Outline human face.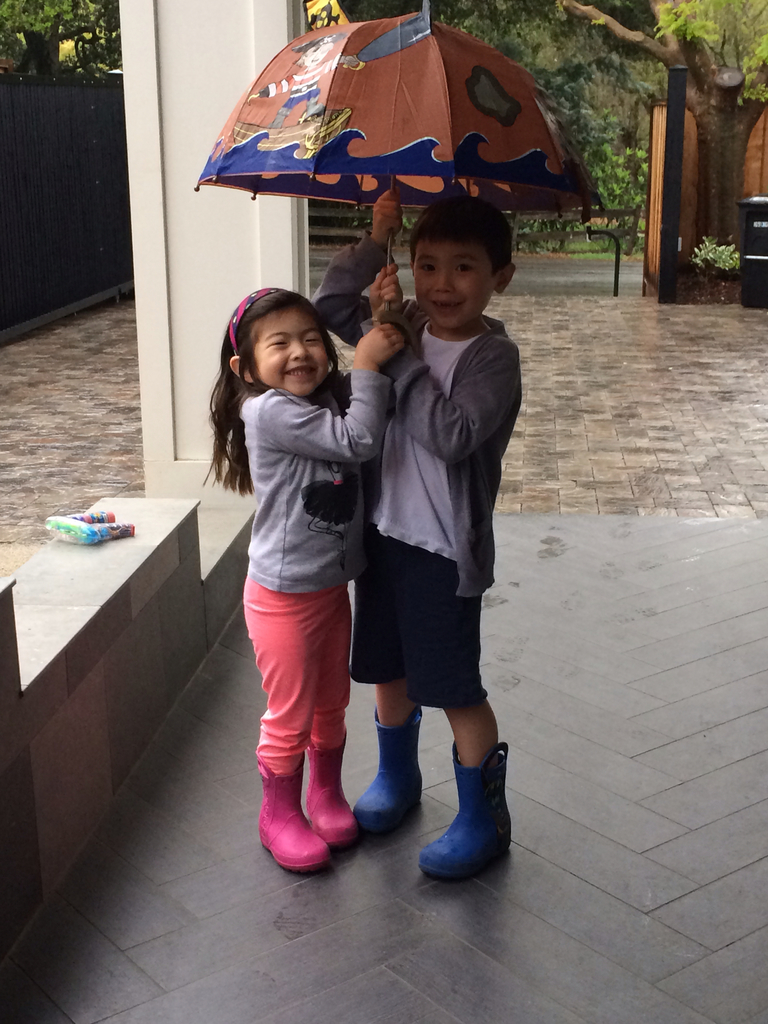
Outline: 410:239:495:330.
